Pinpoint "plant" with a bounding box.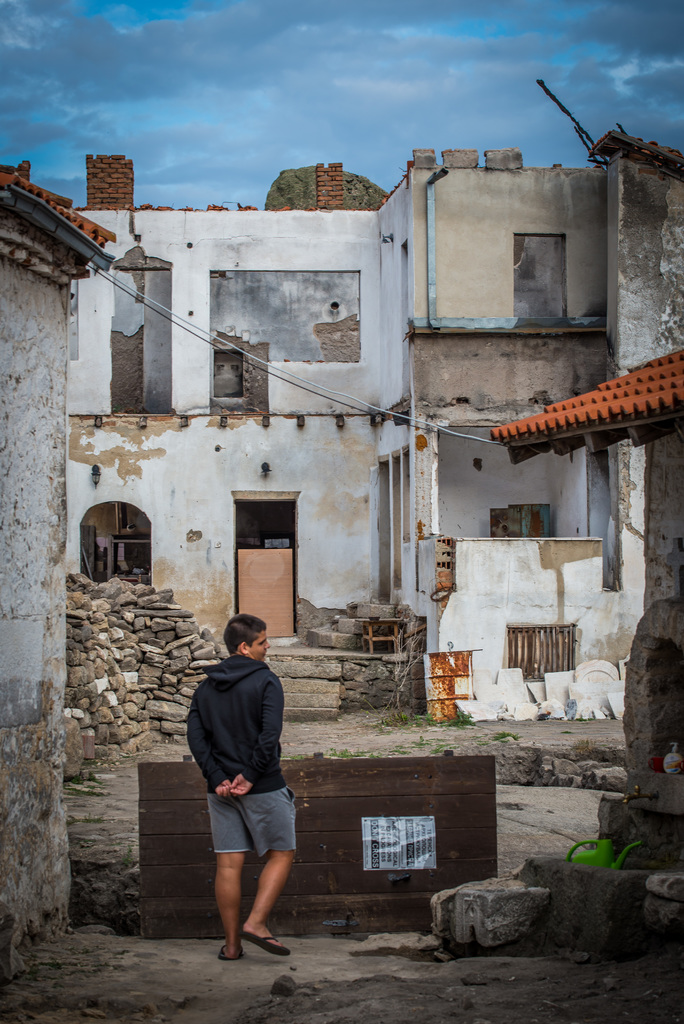
(290, 744, 385, 762).
